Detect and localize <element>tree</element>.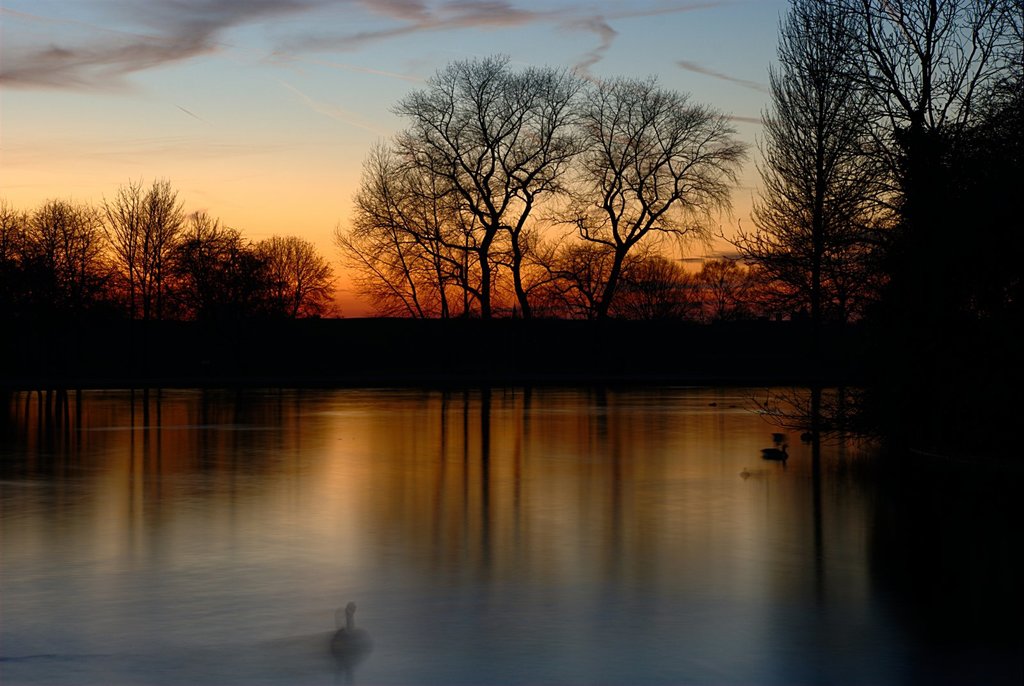
Localized at pyautogui.locateOnScreen(265, 232, 349, 321).
